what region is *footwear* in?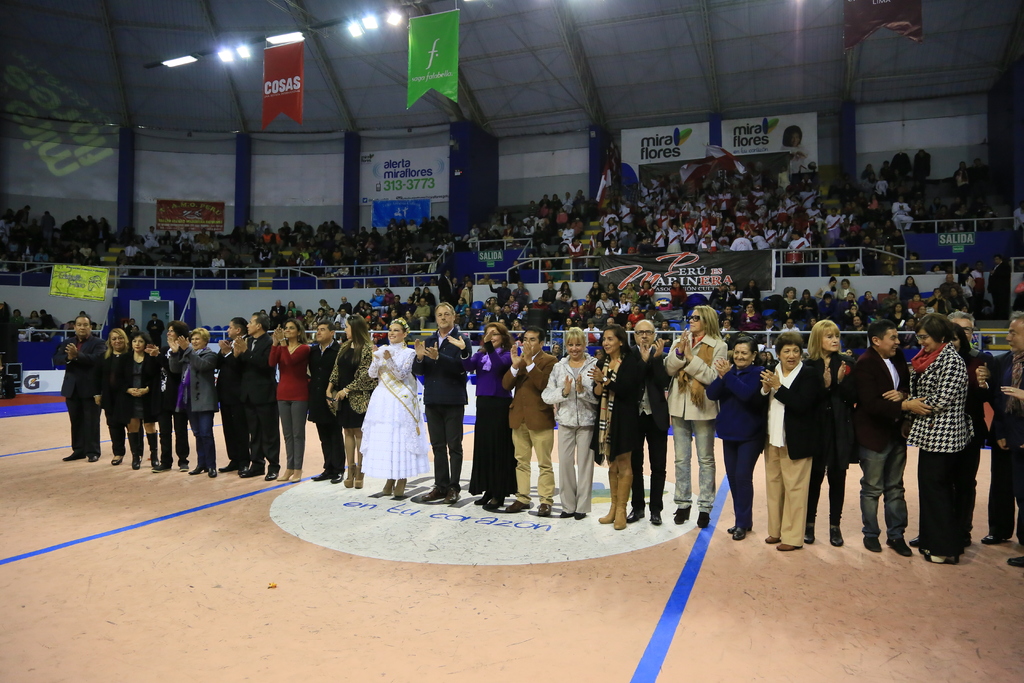
(646,472,664,525).
